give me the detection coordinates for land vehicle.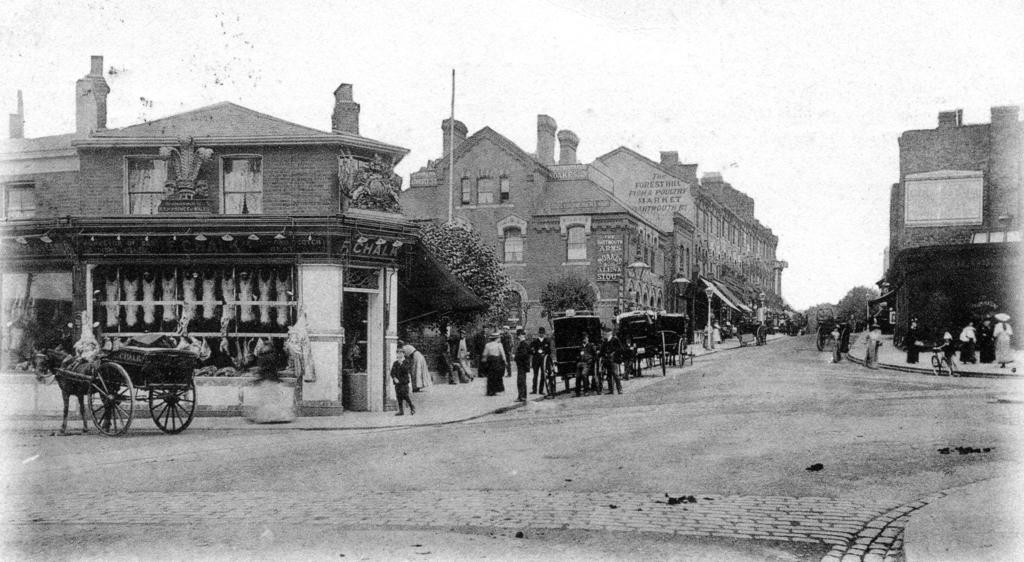
x1=33 y1=346 x2=200 y2=438.
